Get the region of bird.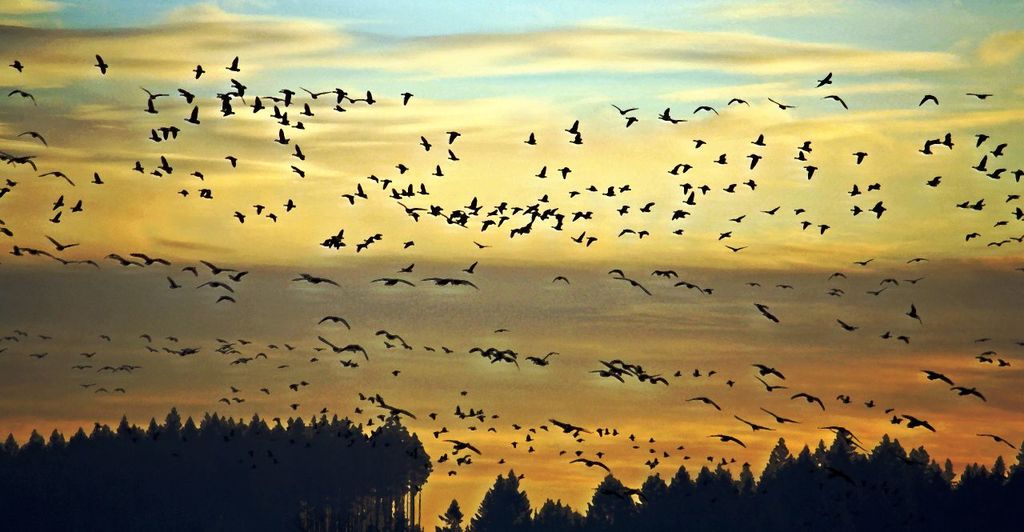
crop(93, 52, 110, 77).
